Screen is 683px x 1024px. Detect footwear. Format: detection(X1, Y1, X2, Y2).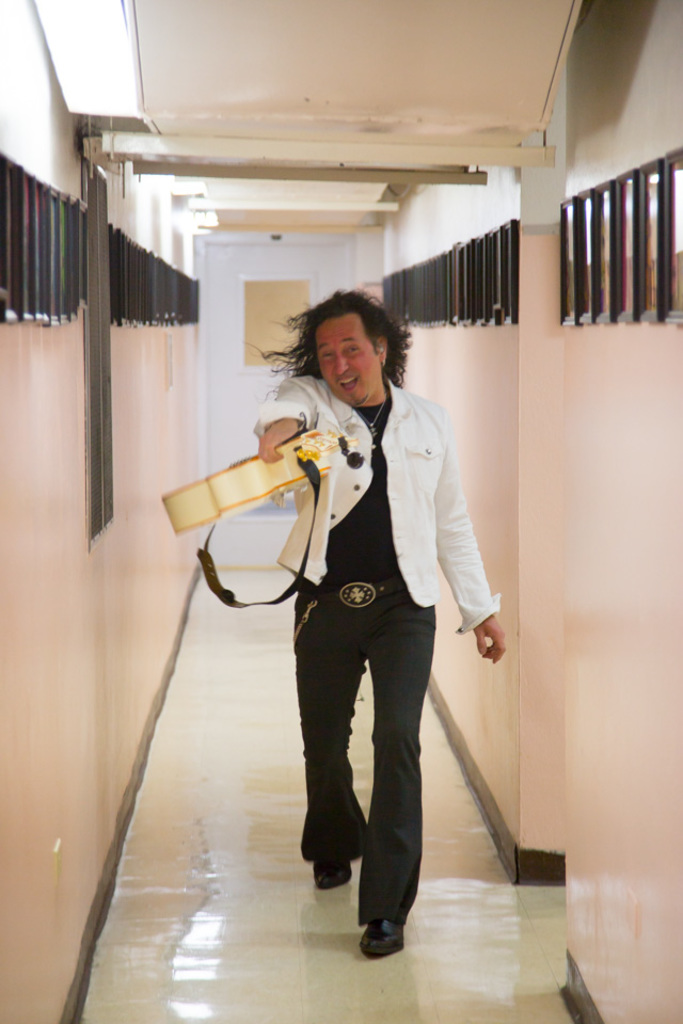
detection(365, 915, 408, 955).
